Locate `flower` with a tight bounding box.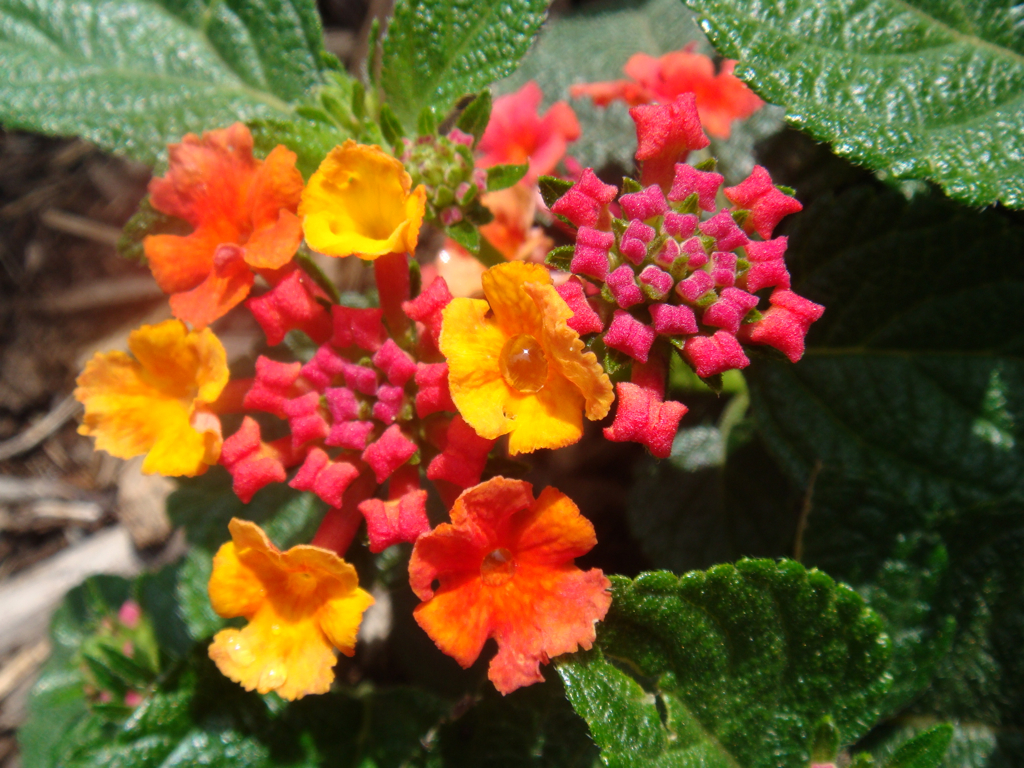
140 115 303 332.
